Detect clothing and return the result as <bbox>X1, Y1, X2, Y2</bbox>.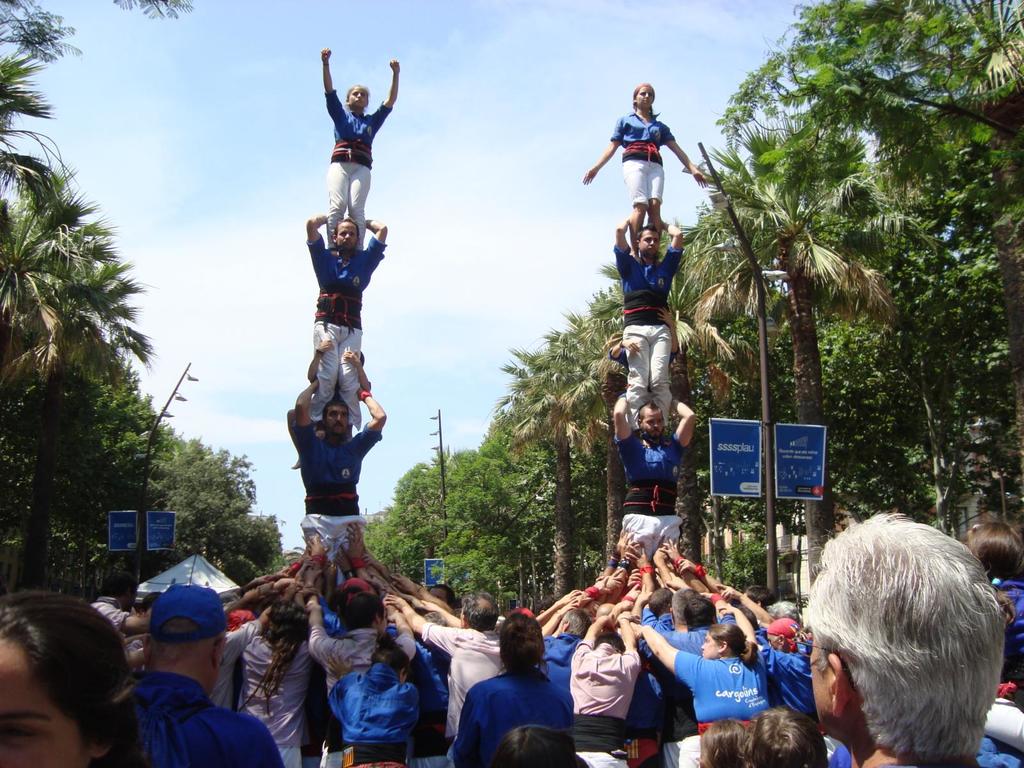
<bbox>467, 662, 565, 758</bbox>.
